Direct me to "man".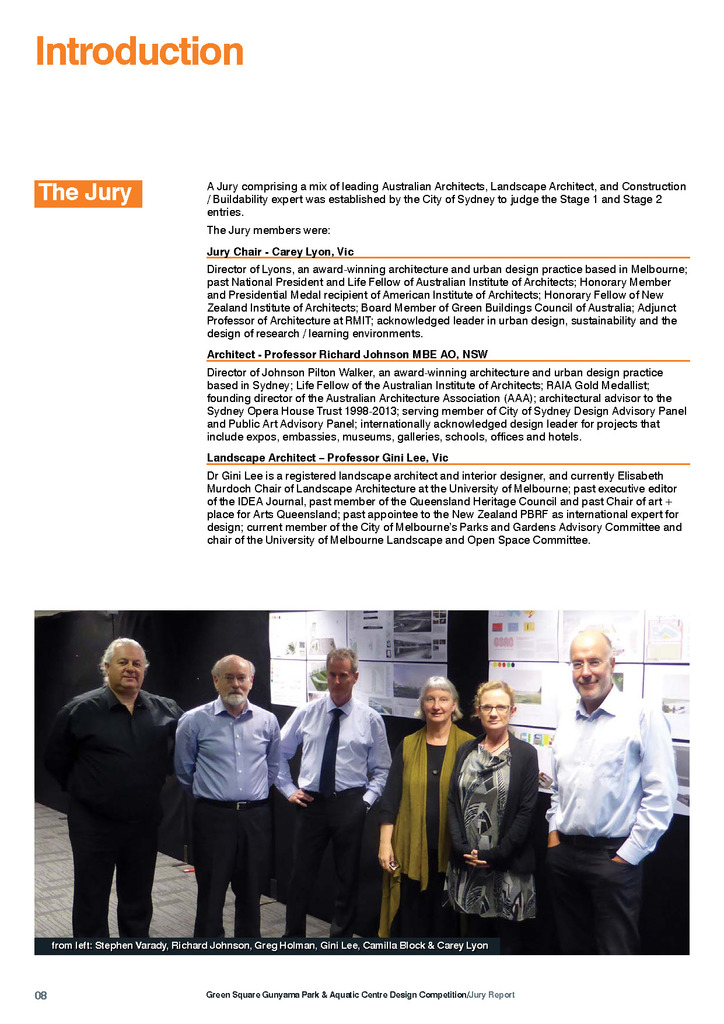
Direction: (280,652,394,942).
